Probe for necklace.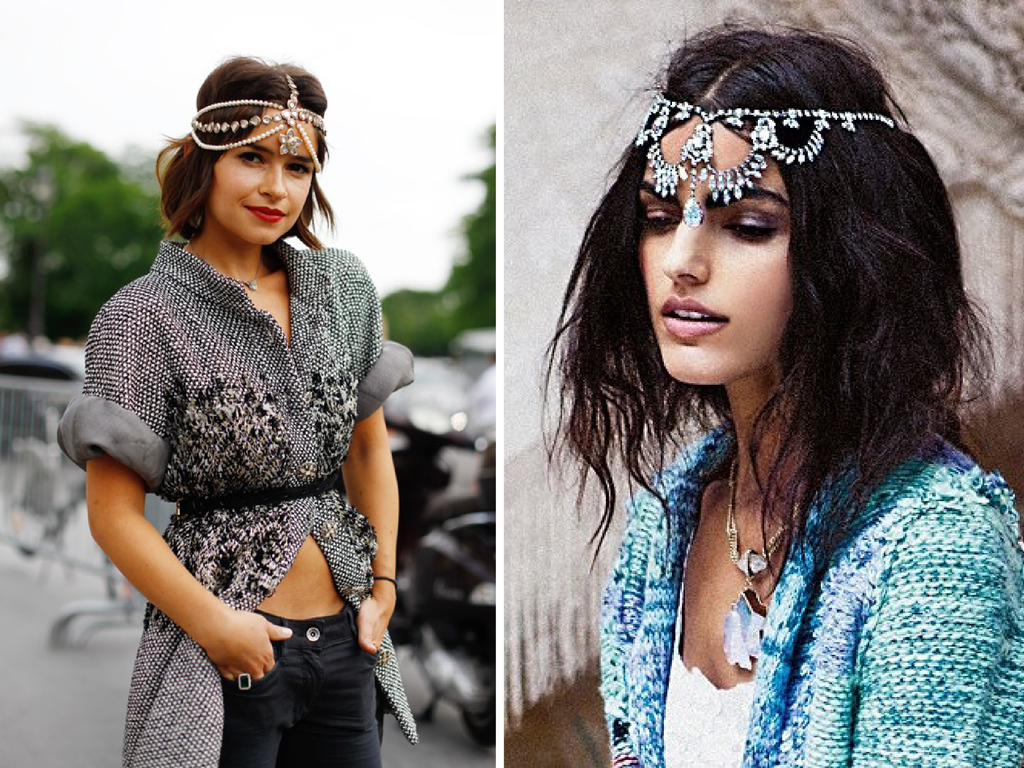
Probe result: Rect(724, 455, 799, 670).
